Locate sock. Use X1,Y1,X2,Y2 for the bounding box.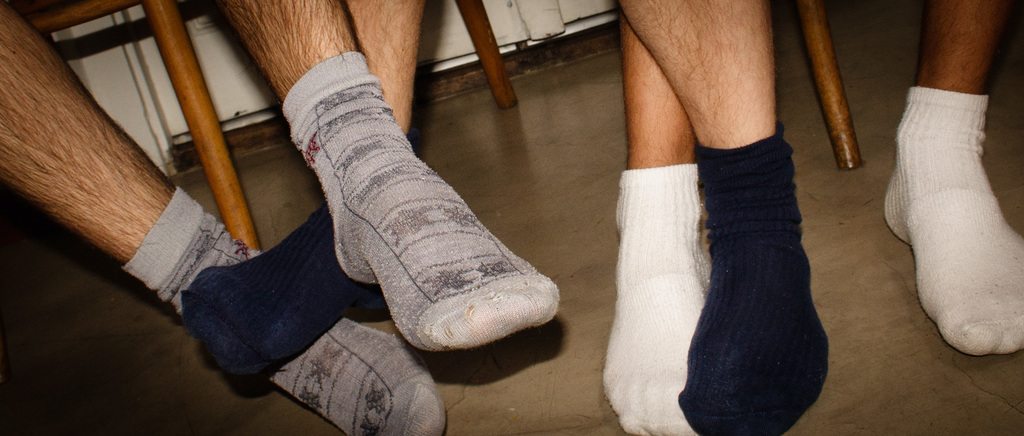
599,160,710,435.
